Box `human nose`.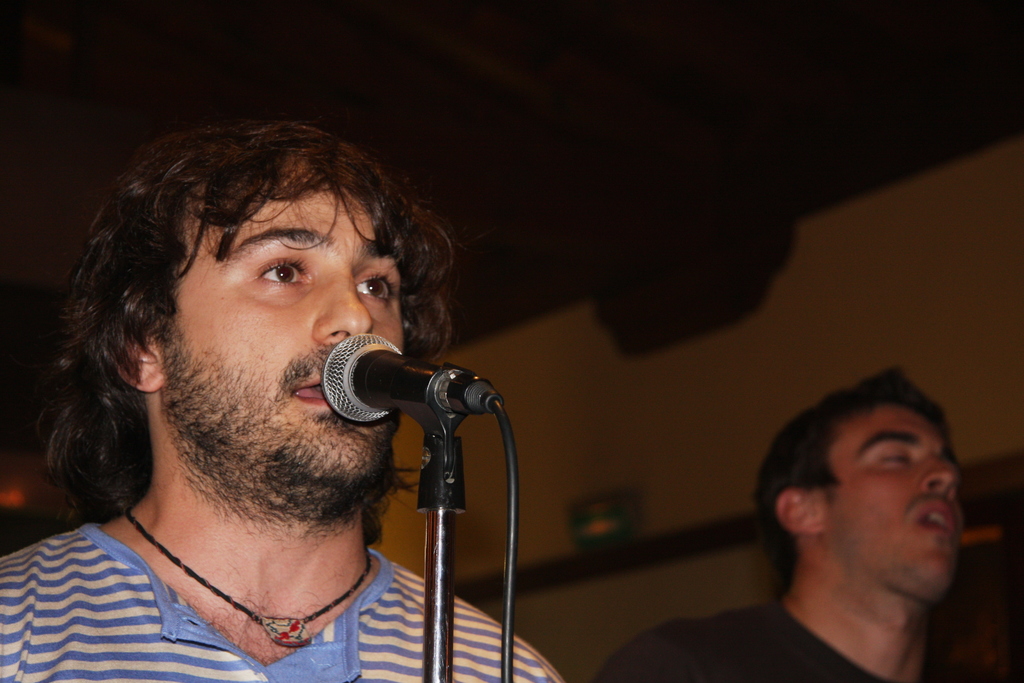
[x1=916, y1=456, x2=952, y2=500].
